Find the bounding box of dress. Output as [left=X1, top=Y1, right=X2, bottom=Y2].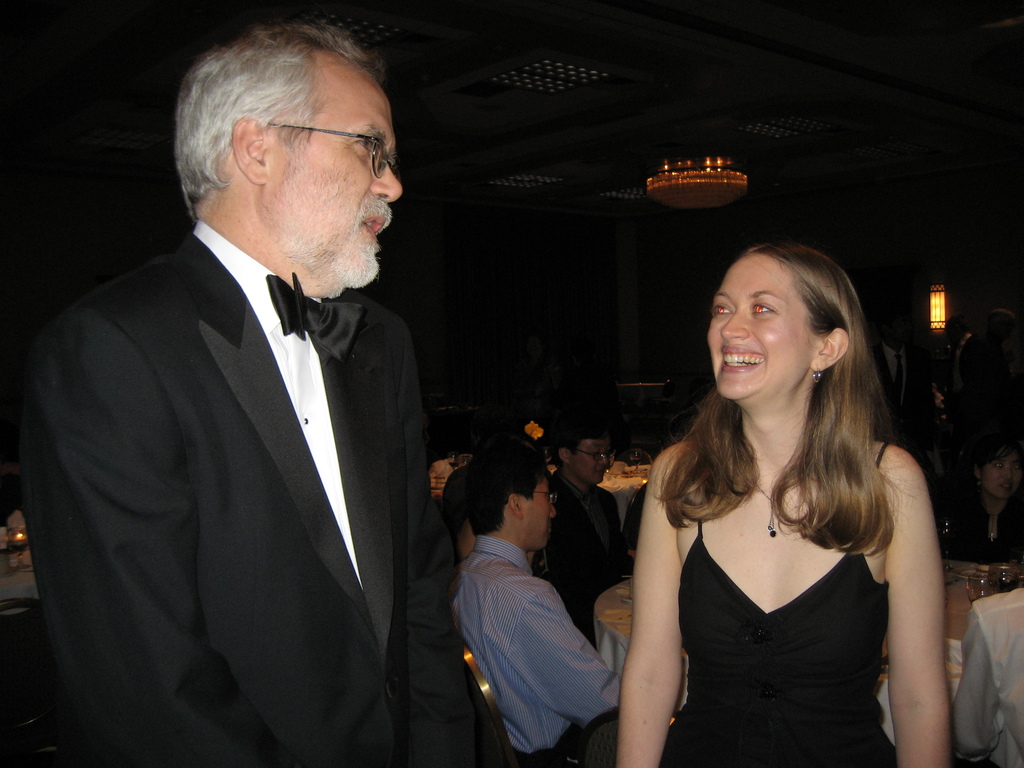
[left=662, top=444, right=897, bottom=767].
